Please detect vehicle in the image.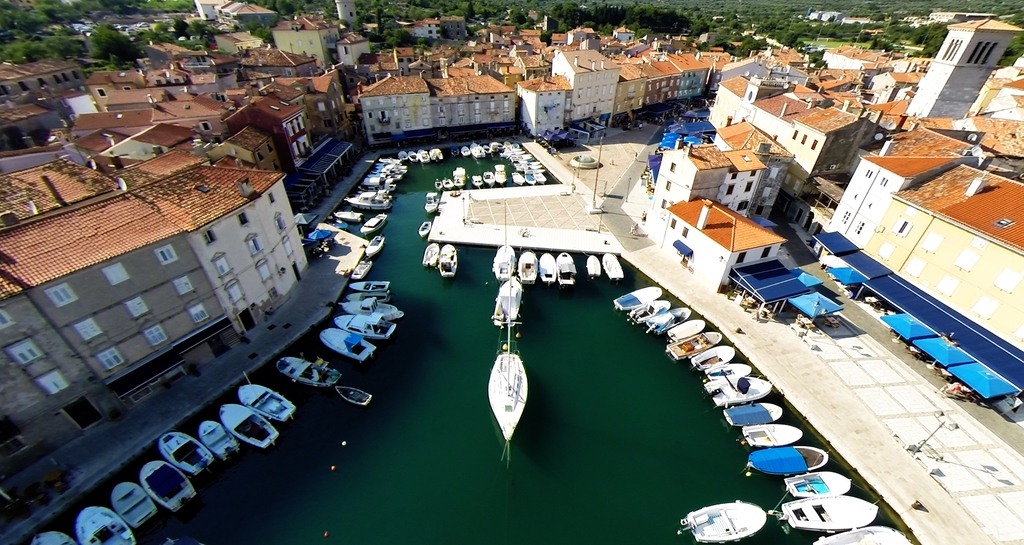
detection(487, 345, 534, 448).
